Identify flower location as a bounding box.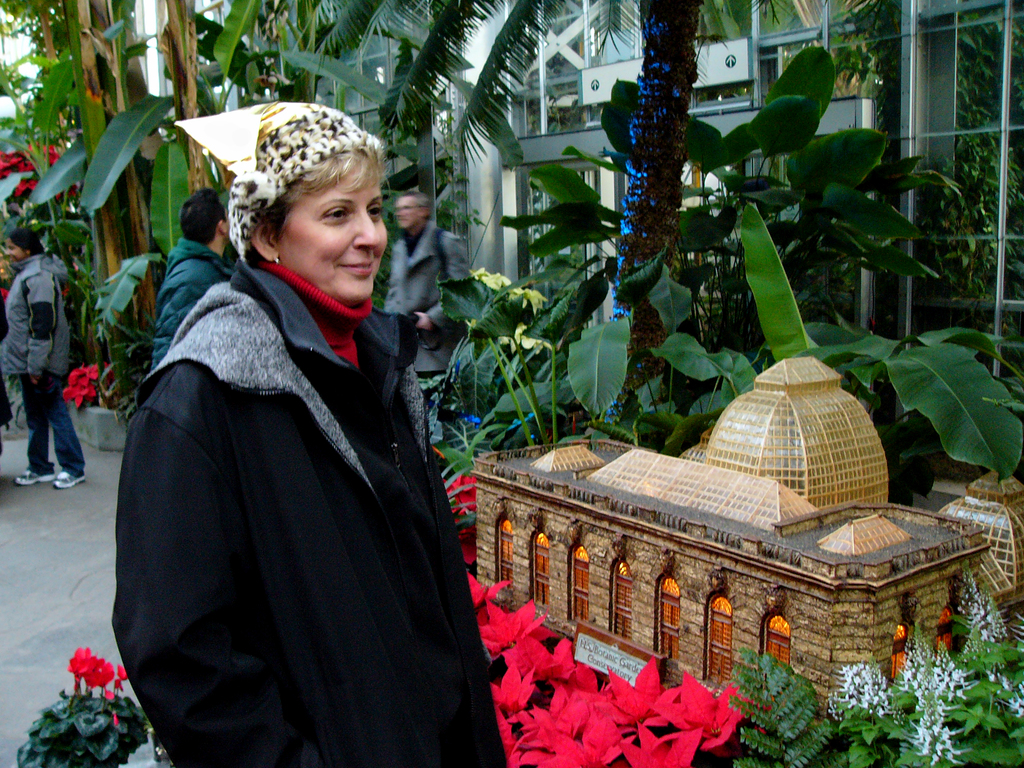
[left=478, top=269, right=492, bottom=294].
